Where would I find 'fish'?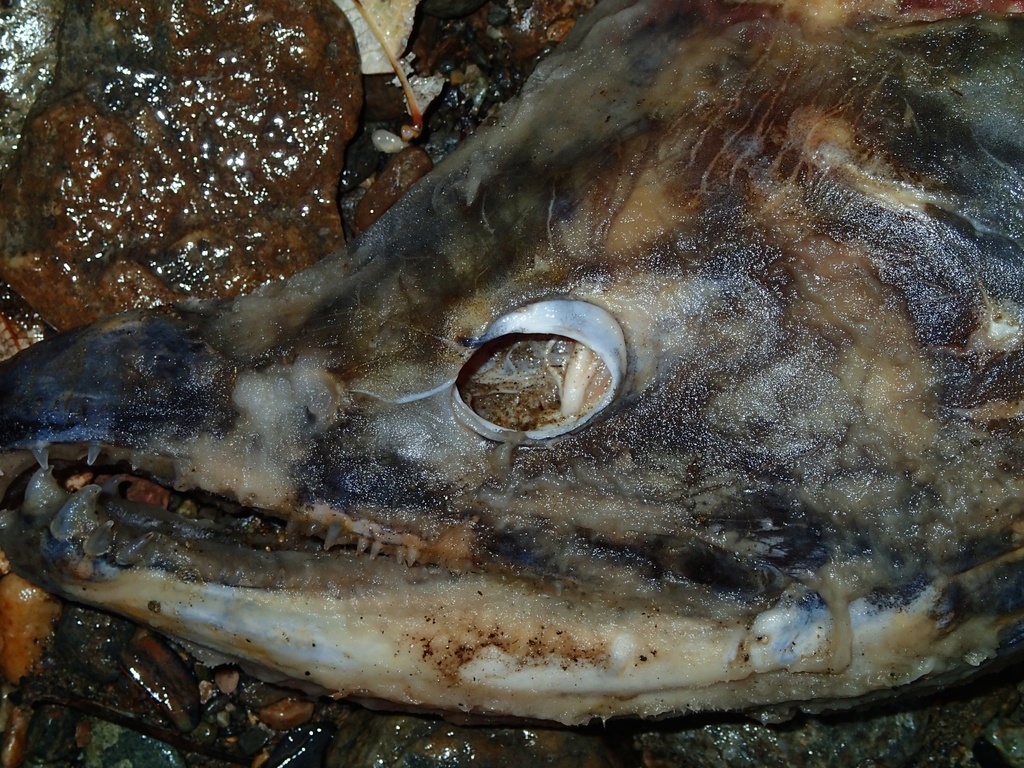
At (x1=0, y1=0, x2=1023, y2=726).
